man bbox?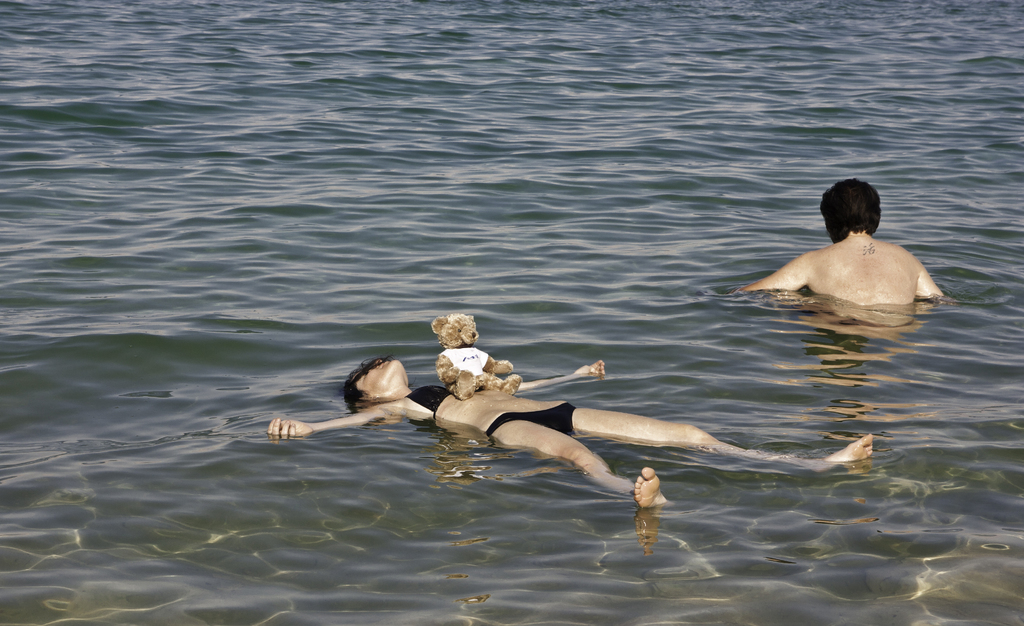
[729,173,948,331]
